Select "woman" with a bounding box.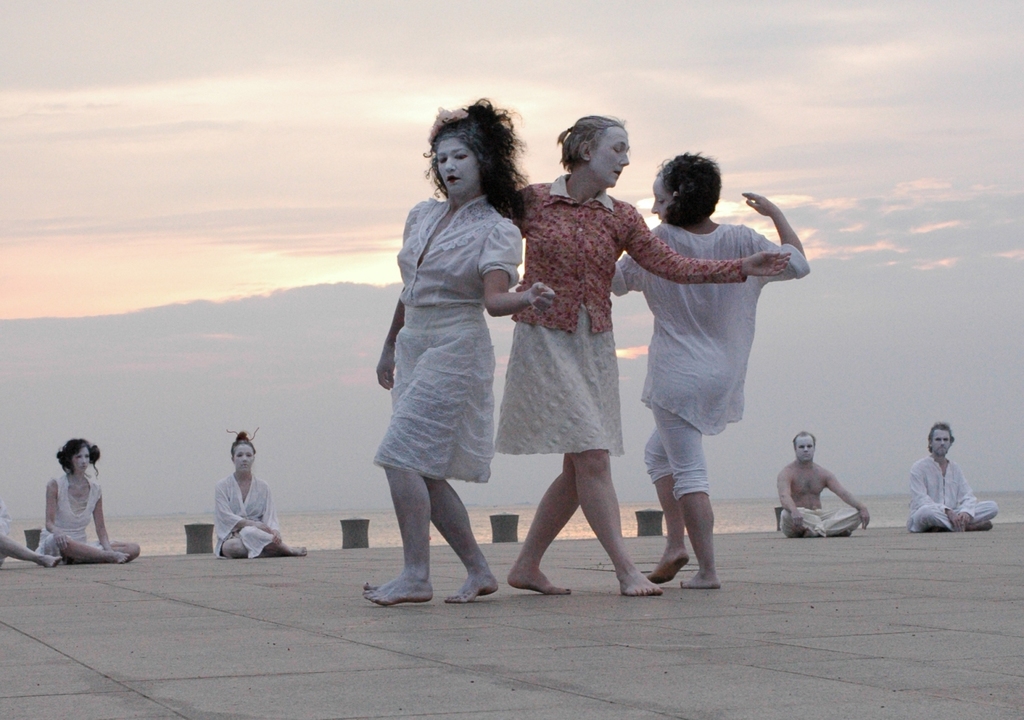
25,437,150,566.
